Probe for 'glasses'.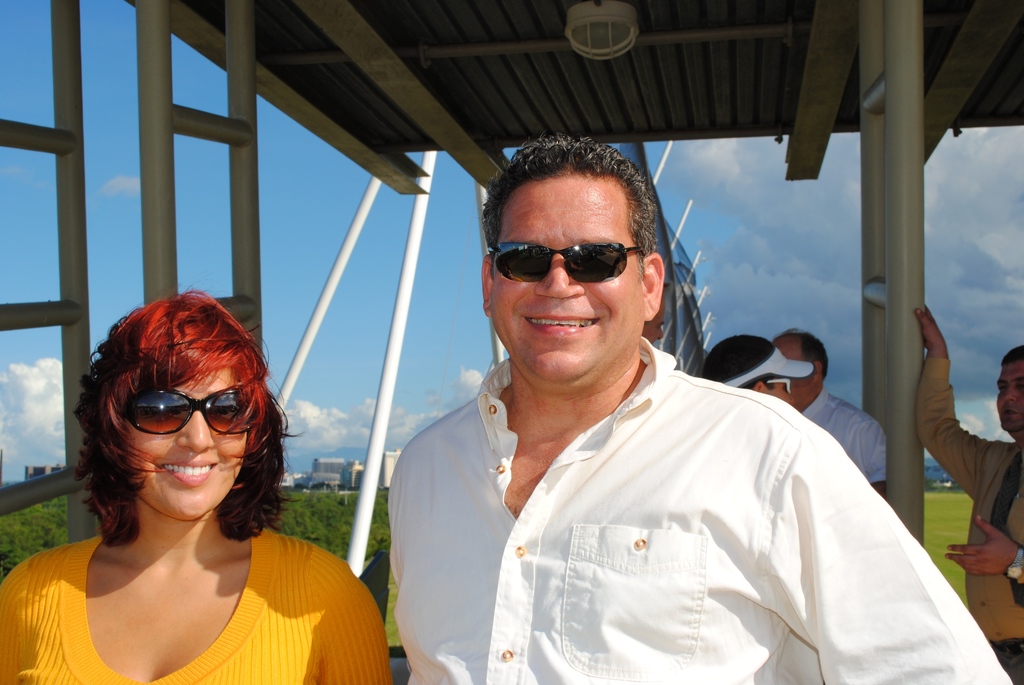
Probe result: box=[117, 381, 260, 435].
